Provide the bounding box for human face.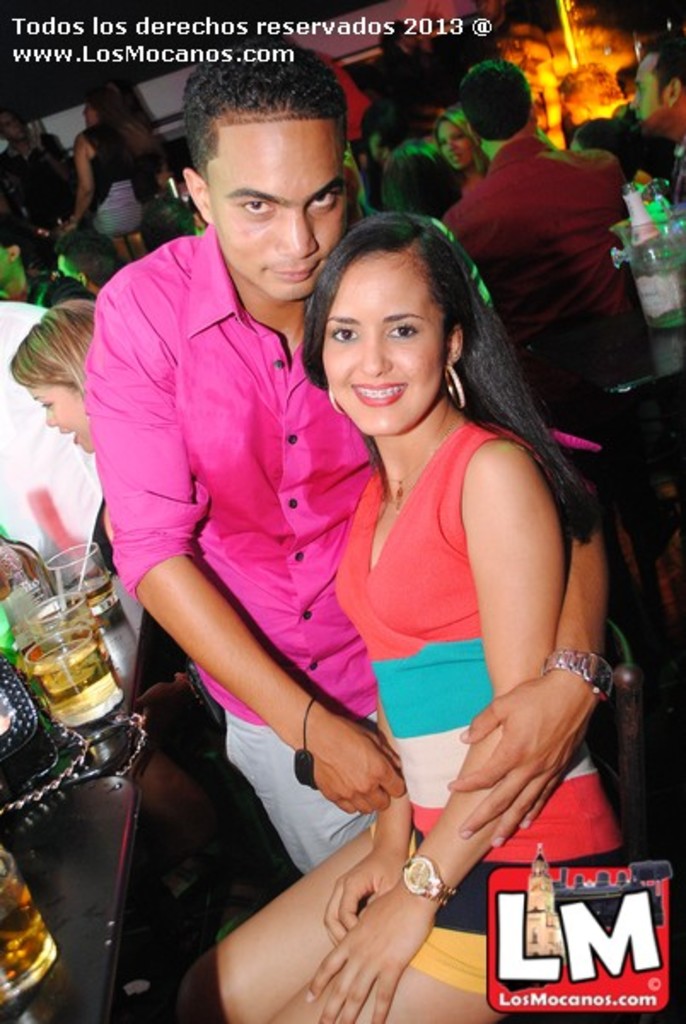
(444, 121, 473, 169).
